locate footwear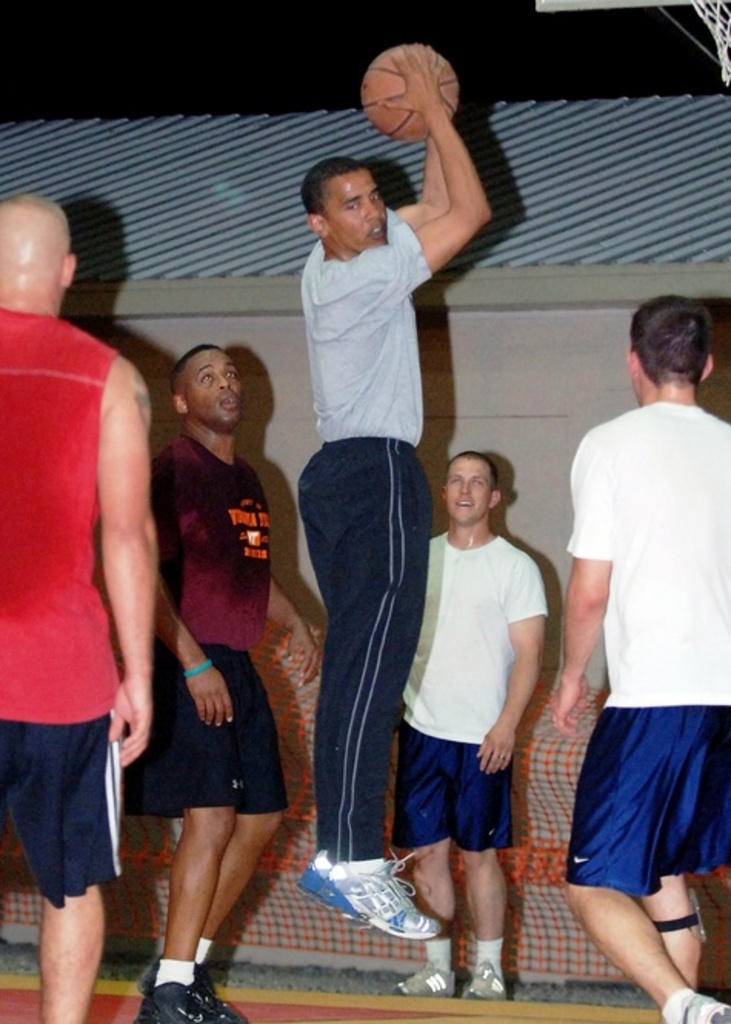
region(468, 958, 506, 1002)
